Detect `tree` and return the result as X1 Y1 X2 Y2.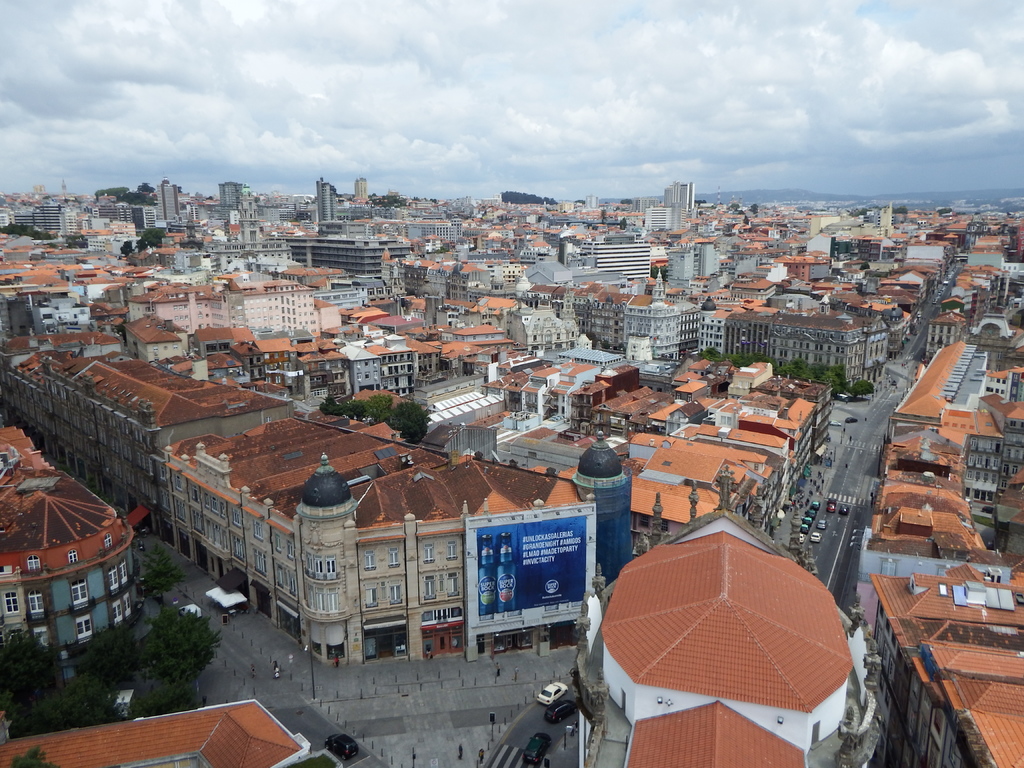
700 349 842 390.
